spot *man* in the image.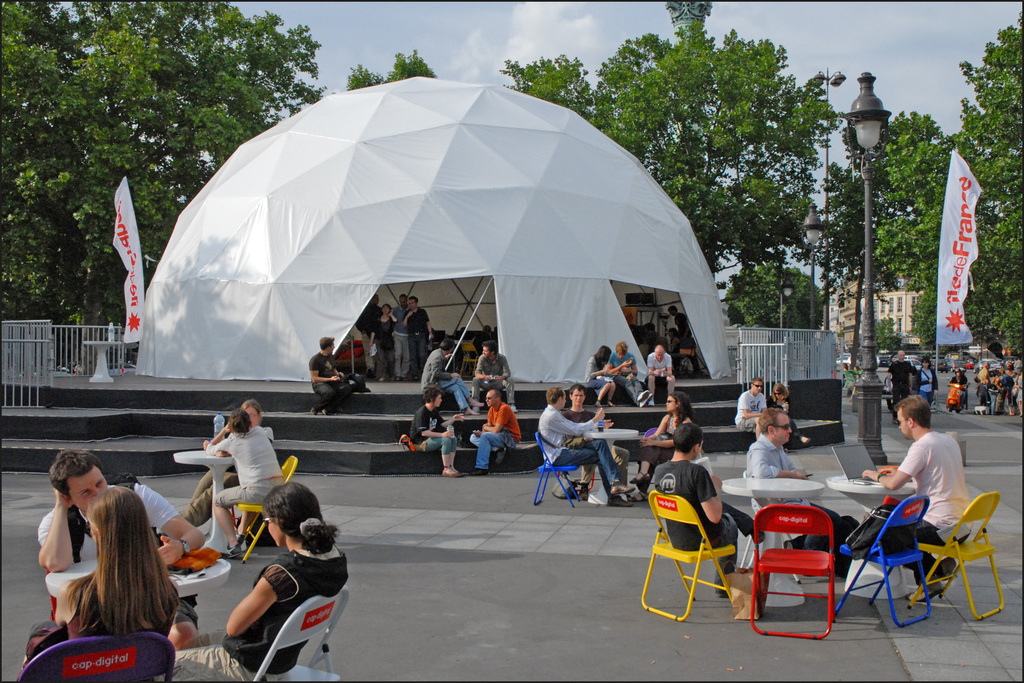
*man* found at (left=744, top=406, right=843, bottom=552).
